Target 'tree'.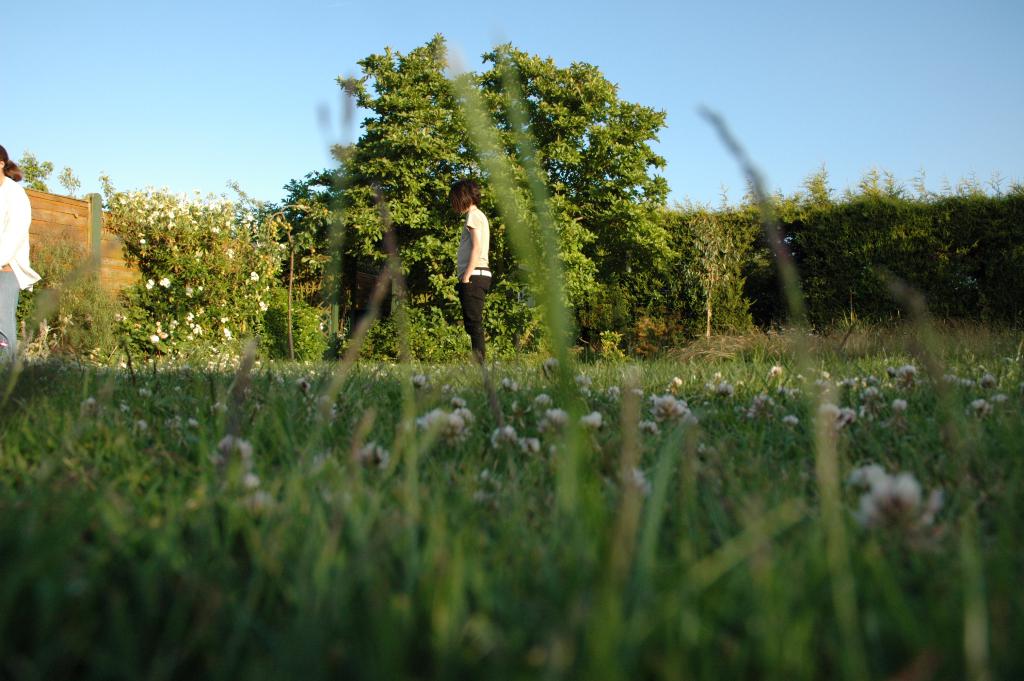
Target region: bbox=(430, 21, 678, 350).
